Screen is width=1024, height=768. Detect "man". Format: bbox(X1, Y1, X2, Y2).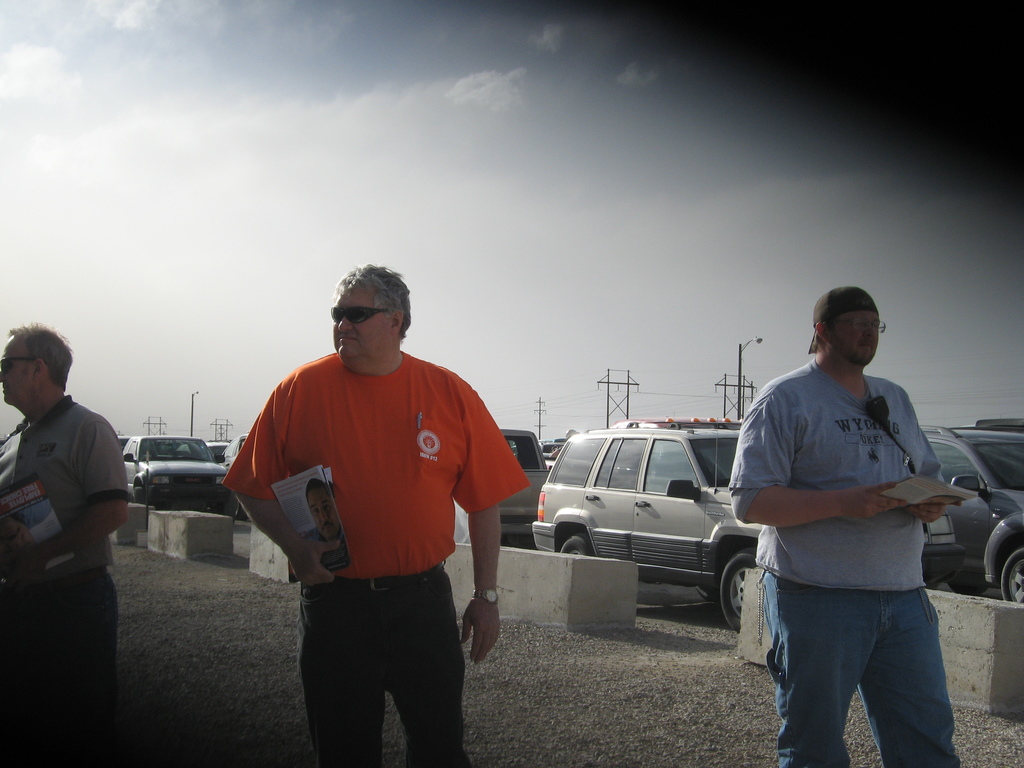
bbox(220, 271, 527, 742).
